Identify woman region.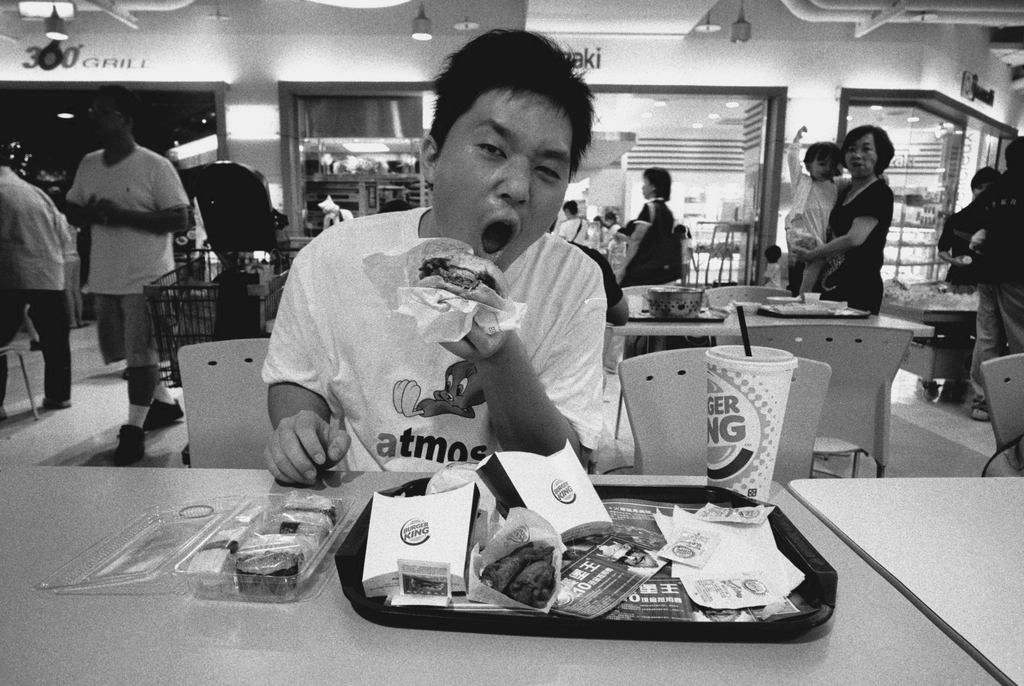
Region: (x1=792, y1=115, x2=908, y2=307).
